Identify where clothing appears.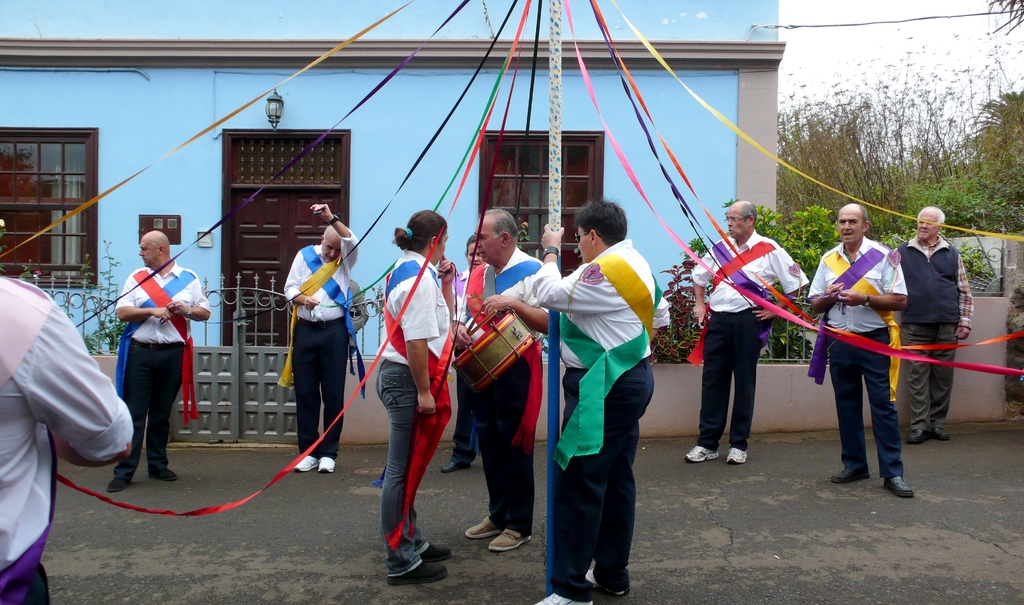
Appears at crop(451, 247, 590, 537).
